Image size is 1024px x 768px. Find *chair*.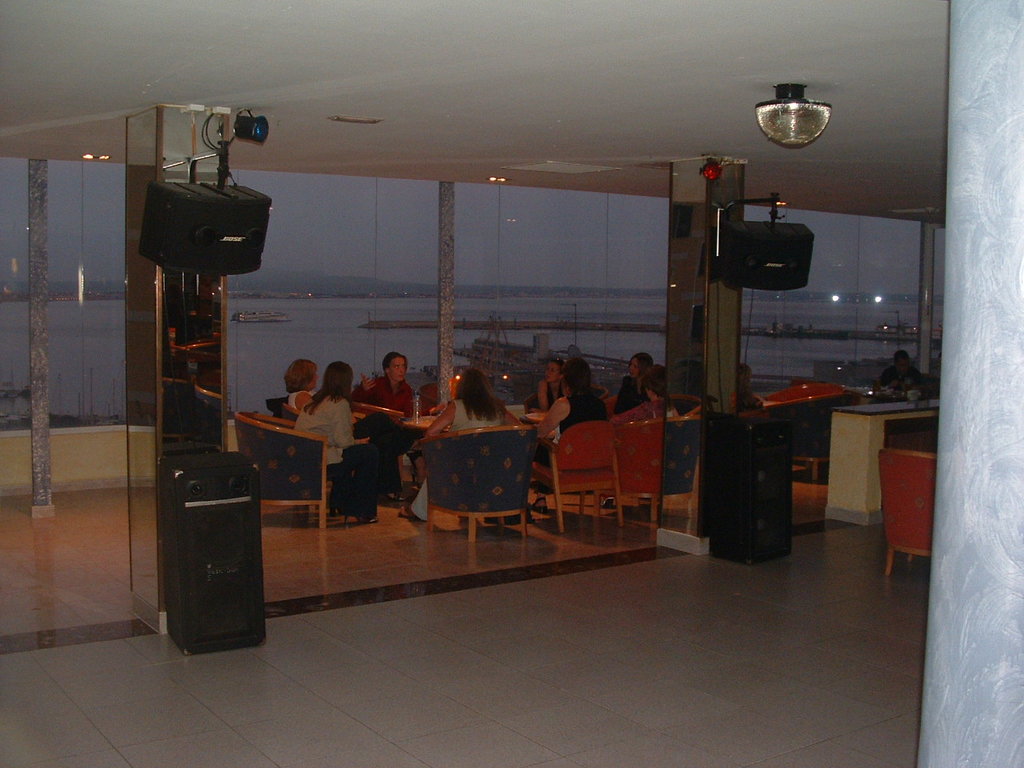
crop(350, 401, 405, 426).
